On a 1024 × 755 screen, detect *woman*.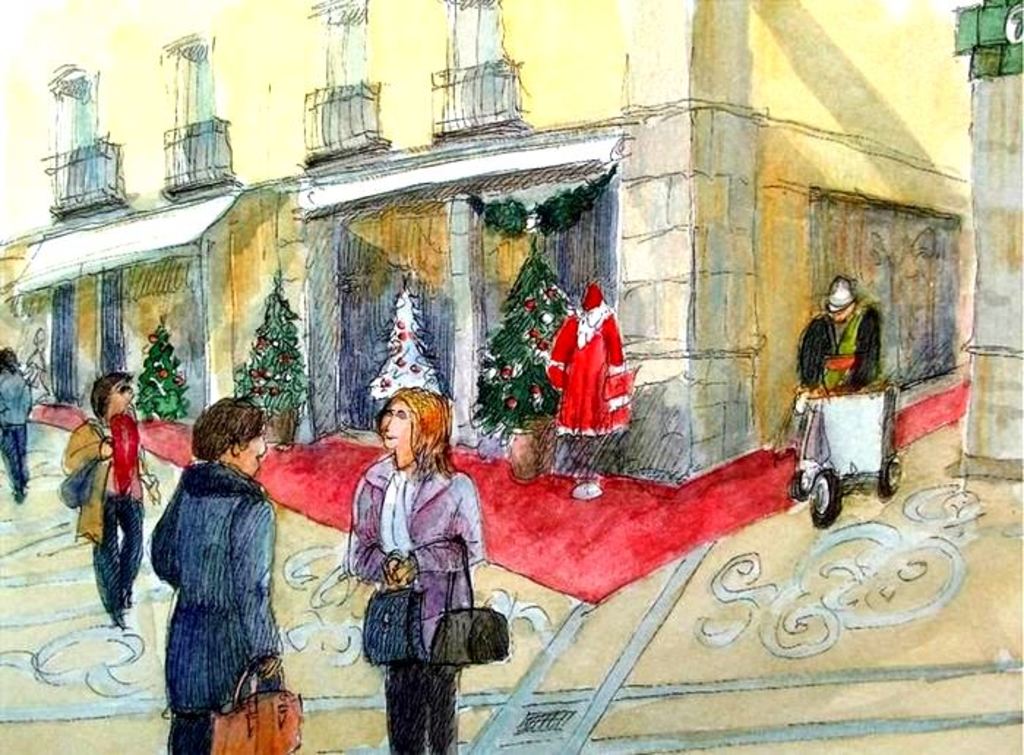
<region>0, 348, 32, 502</region>.
